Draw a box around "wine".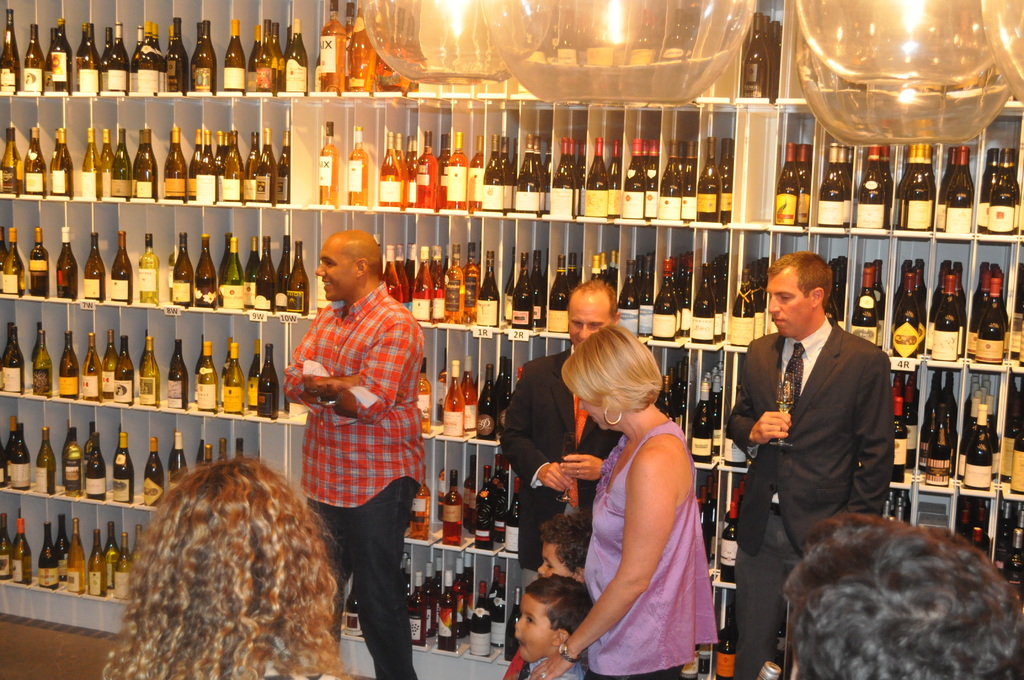
83,419,93,485.
